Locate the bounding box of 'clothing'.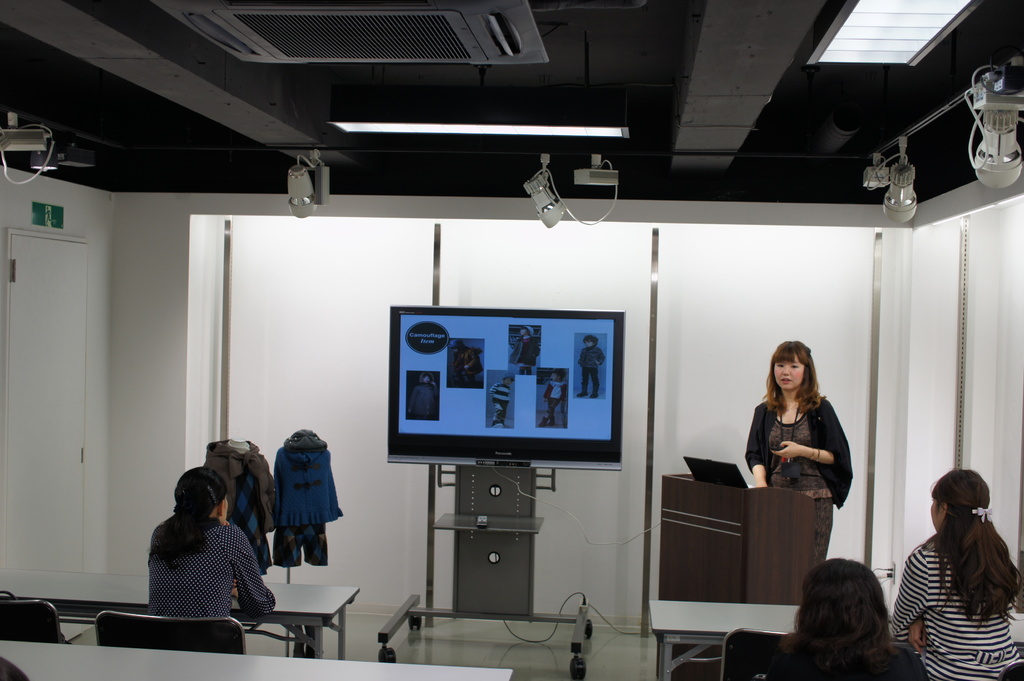
Bounding box: select_region(406, 371, 438, 422).
